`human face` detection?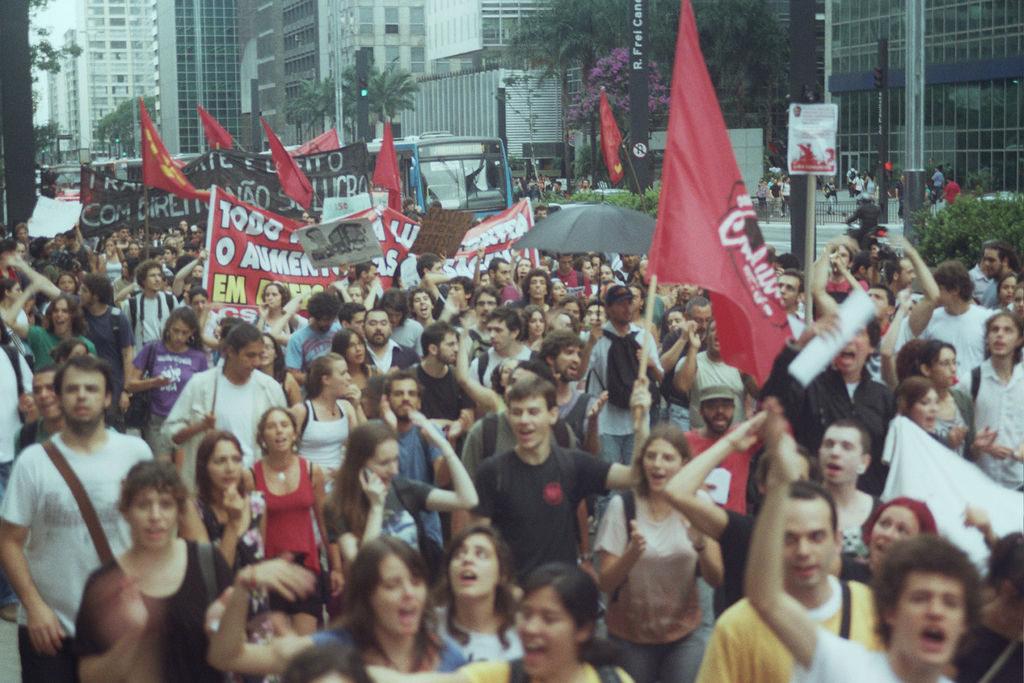
BBox(509, 393, 553, 453)
